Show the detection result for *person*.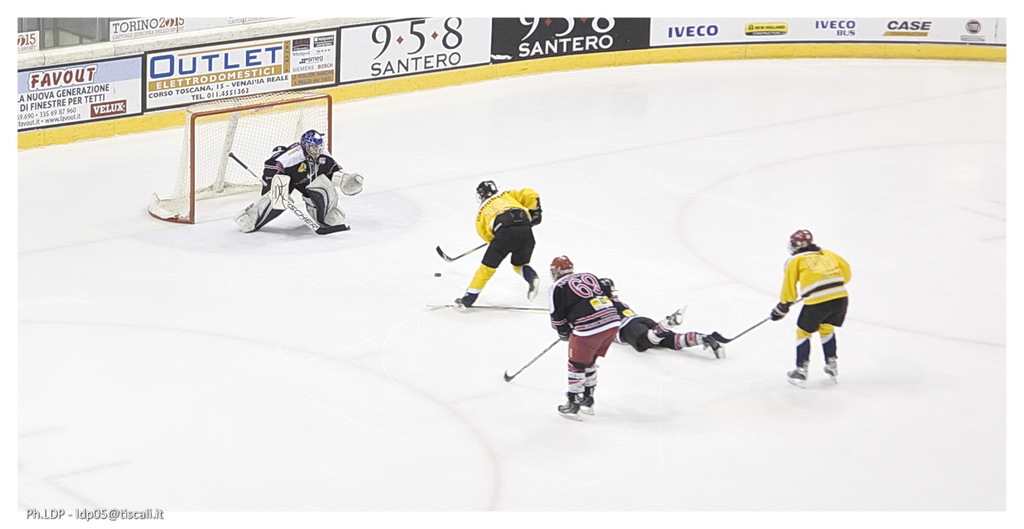
{"x1": 582, "y1": 273, "x2": 726, "y2": 354}.
